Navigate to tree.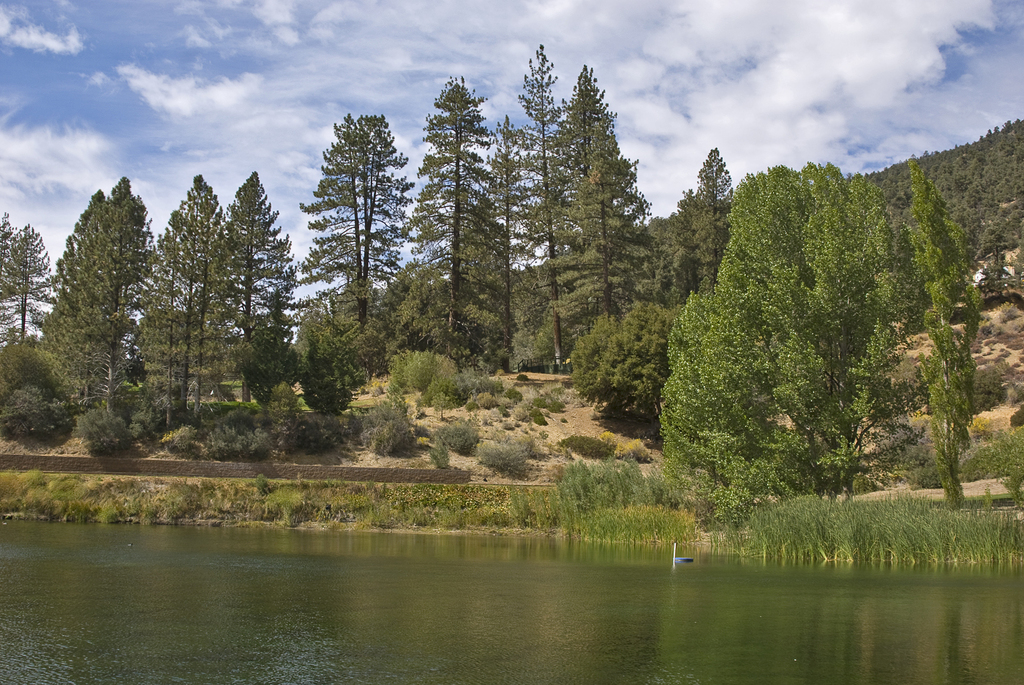
Navigation target: region(226, 287, 309, 414).
